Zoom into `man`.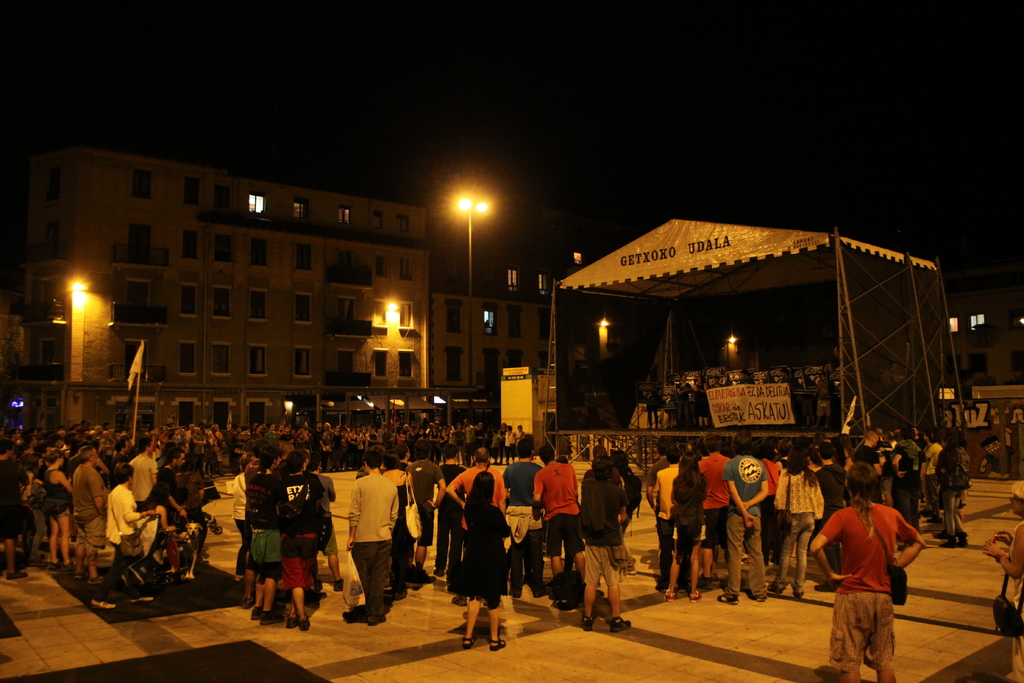
Zoom target: Rect(506, 438, 551, 554).
